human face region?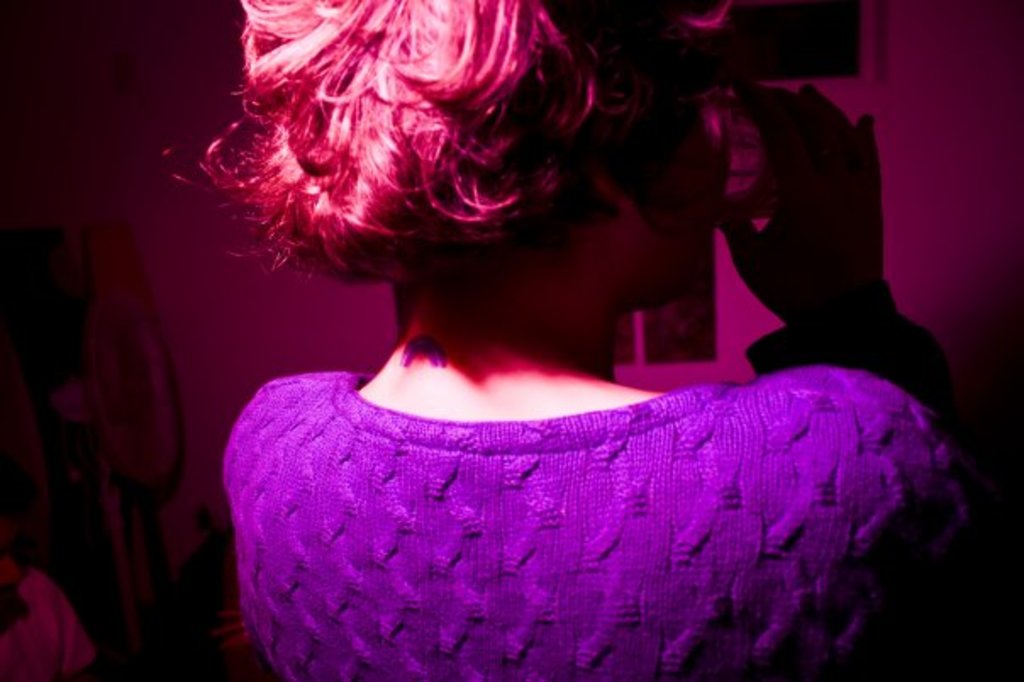
(634, 42, 726, 295)
